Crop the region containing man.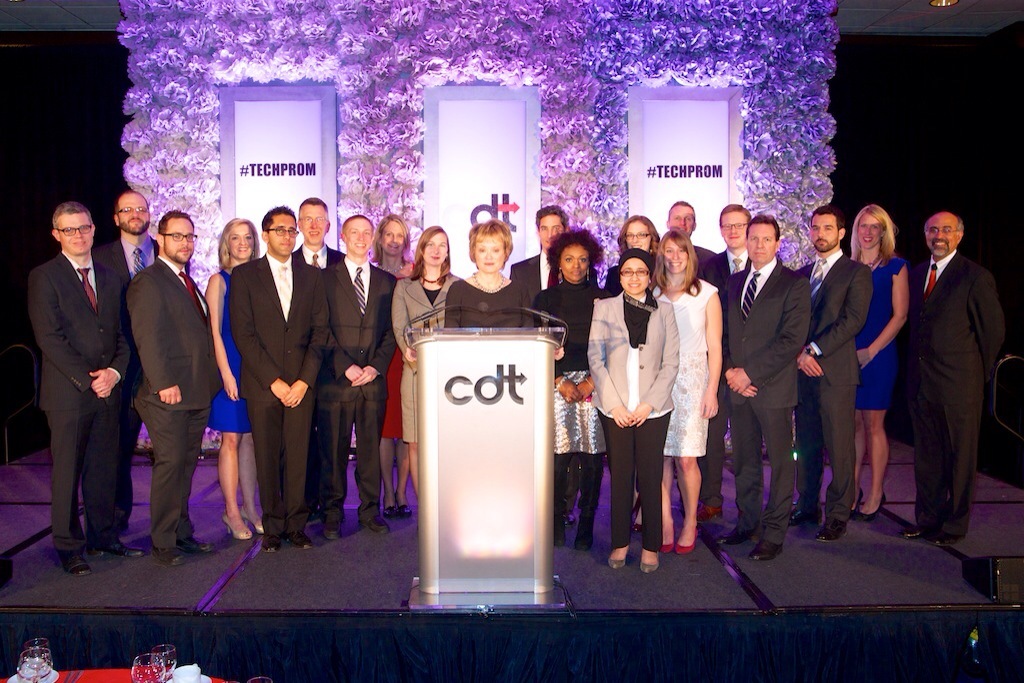
Crop region: (x1=715, y1=207, x2=811, y2=562).
